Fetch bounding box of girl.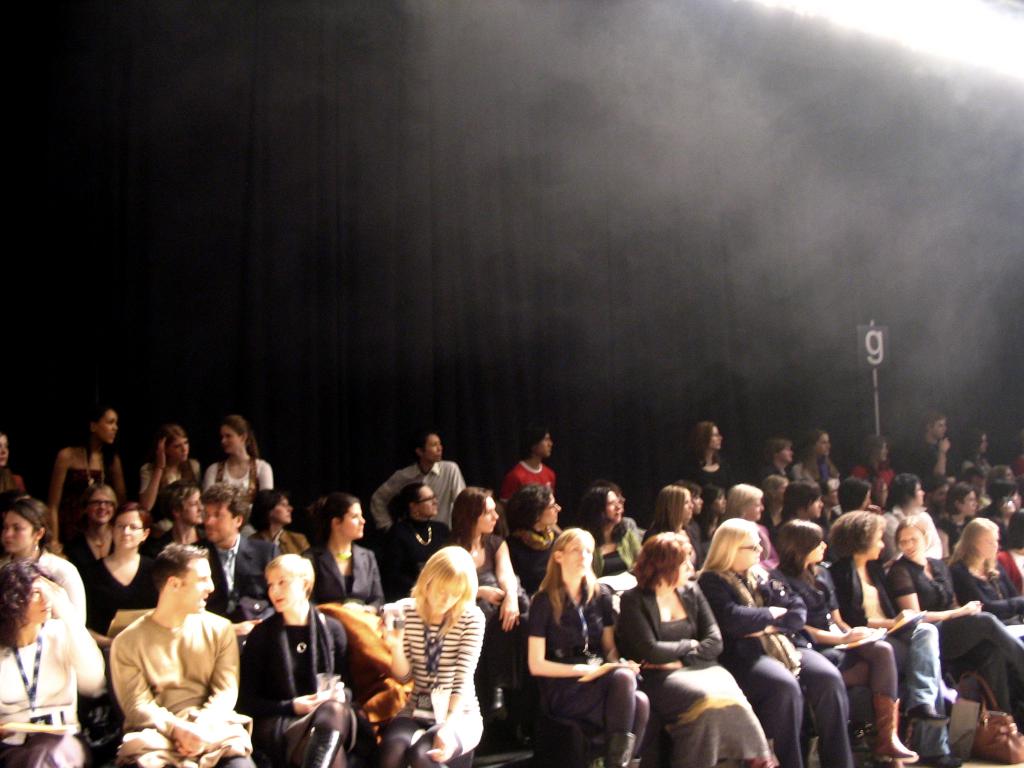
Bbox: [946, 514, 1023, 663].
